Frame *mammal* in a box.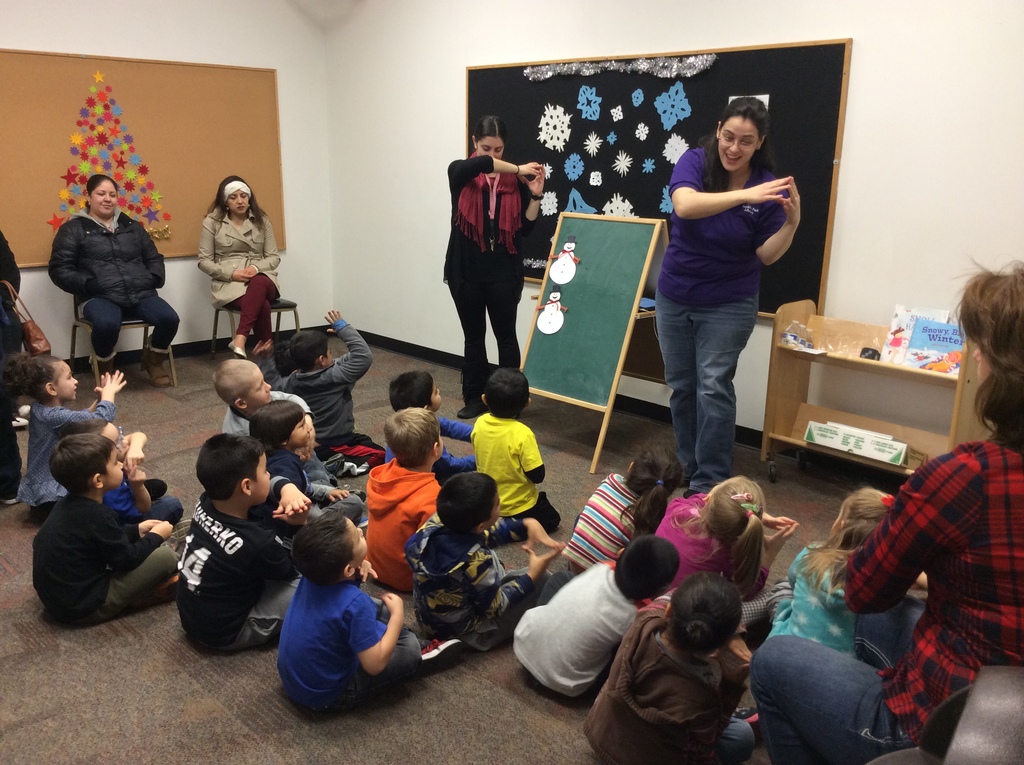
[763,482,932,659].
